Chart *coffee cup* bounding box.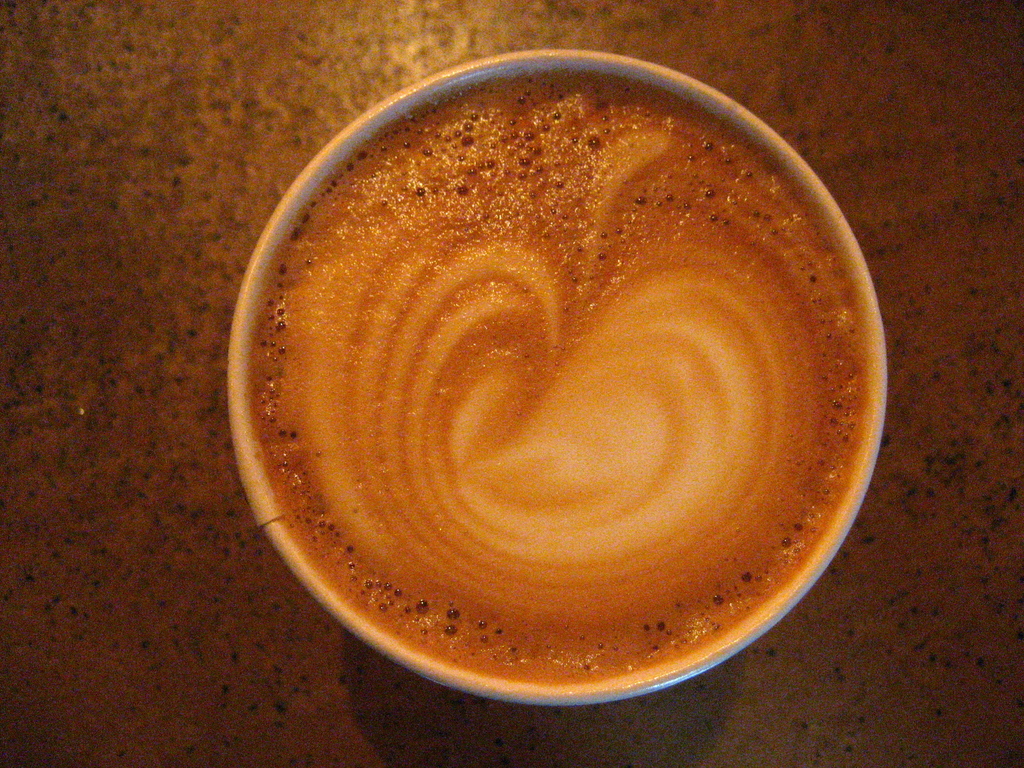
Charted: [left=227, top=47, right=890, bottom=712].
